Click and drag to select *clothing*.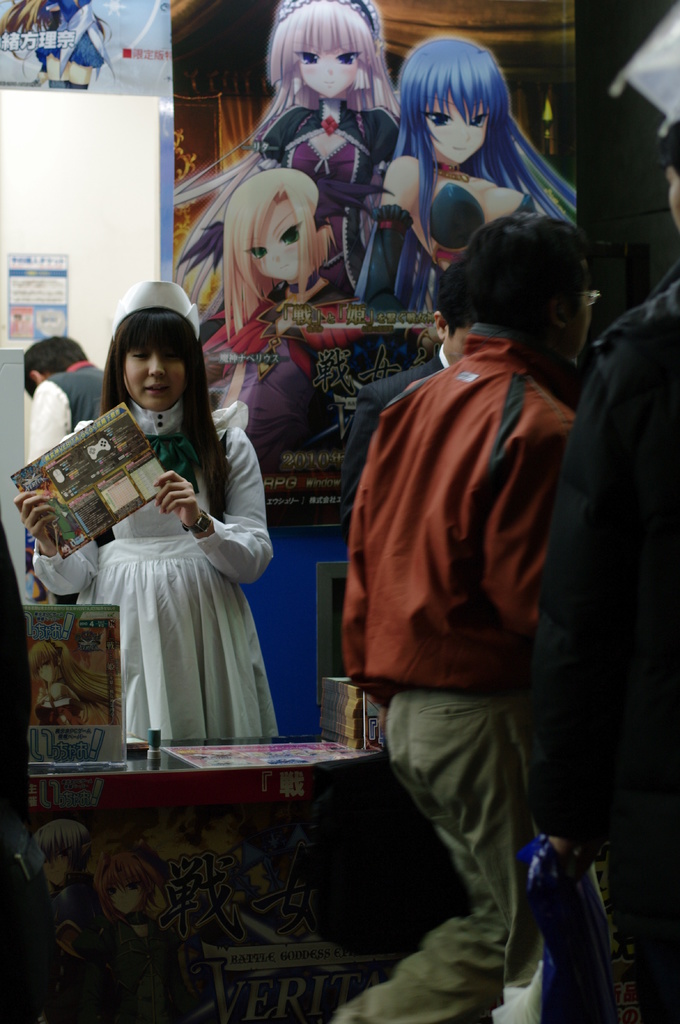
Selection: 349:129:581:316.
